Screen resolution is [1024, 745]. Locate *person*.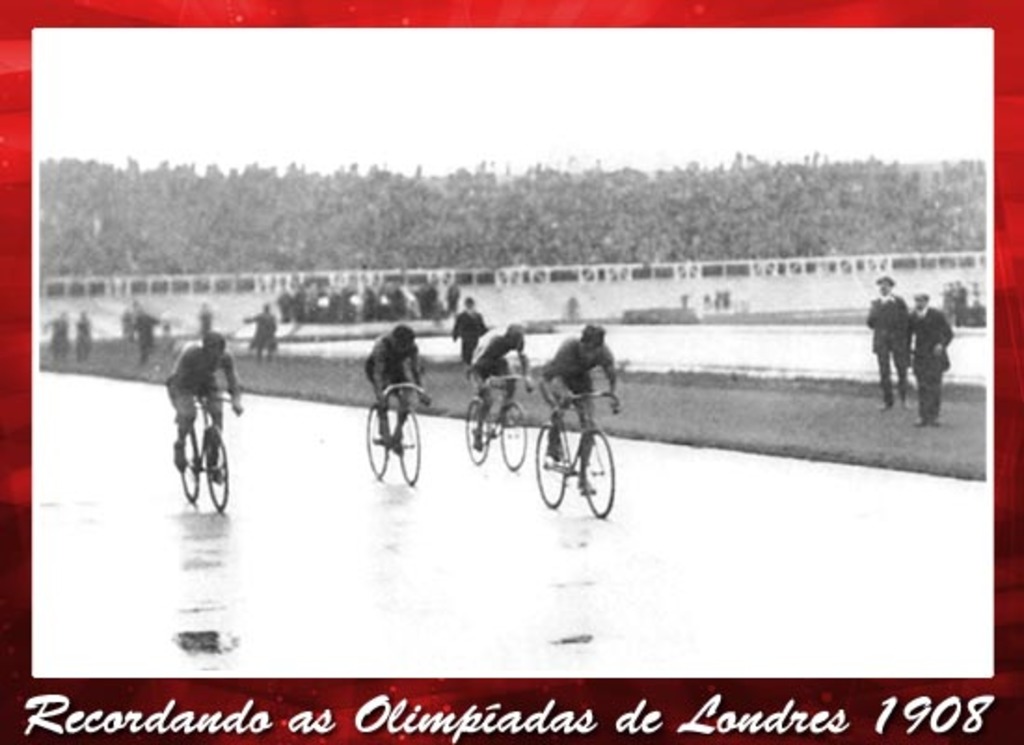
(x1=45, y1=315, x2=74, y2=350).
